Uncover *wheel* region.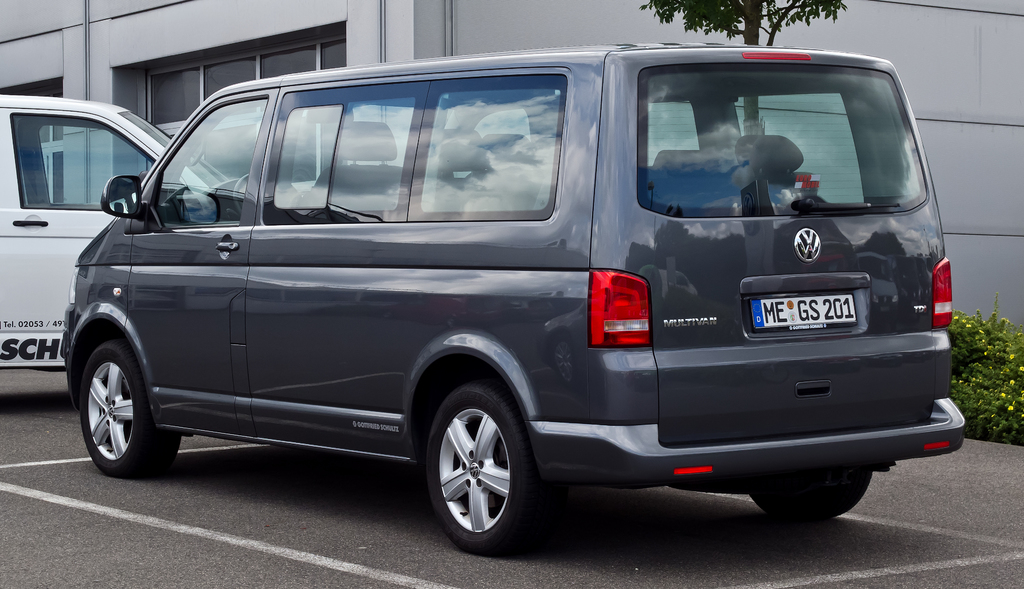
Uncovered: (420,382,546,554).
